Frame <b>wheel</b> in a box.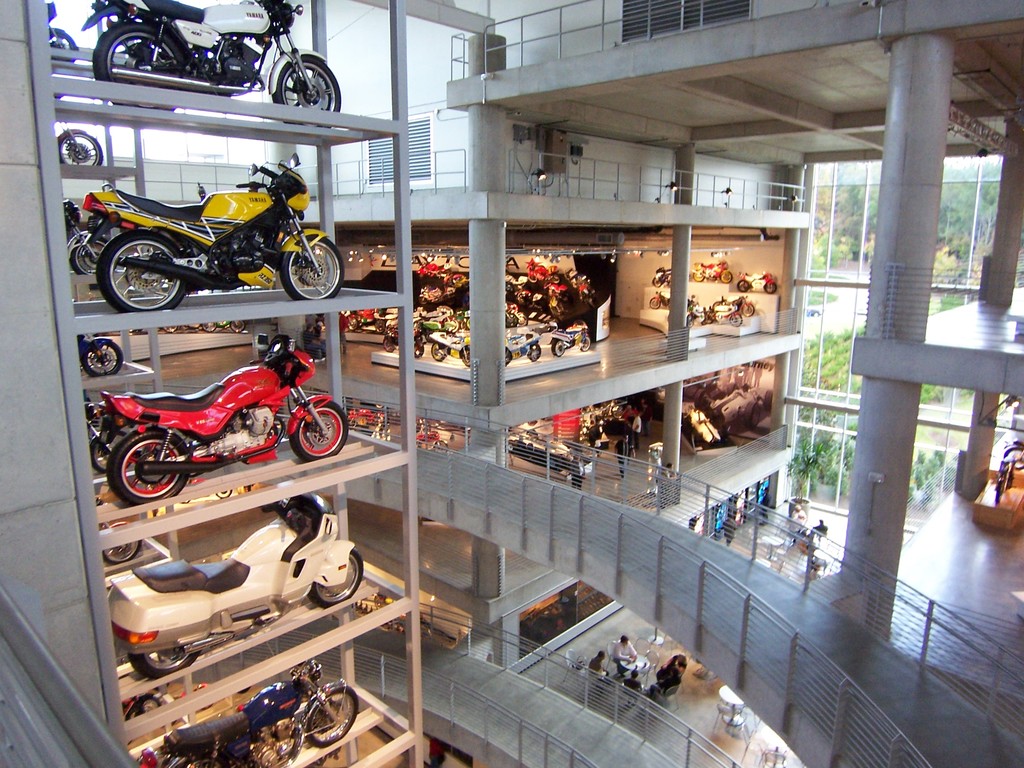
box(90, 437, 129, 474).
